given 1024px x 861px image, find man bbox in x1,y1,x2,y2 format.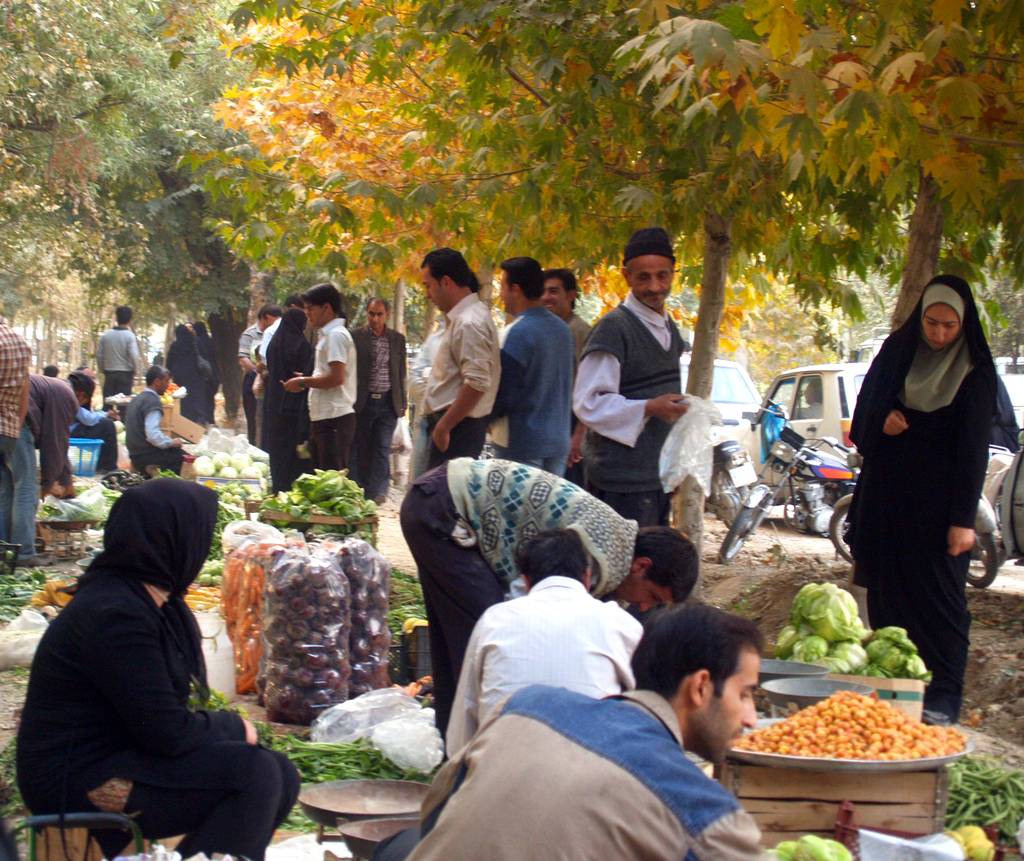
90,303,145,421.
